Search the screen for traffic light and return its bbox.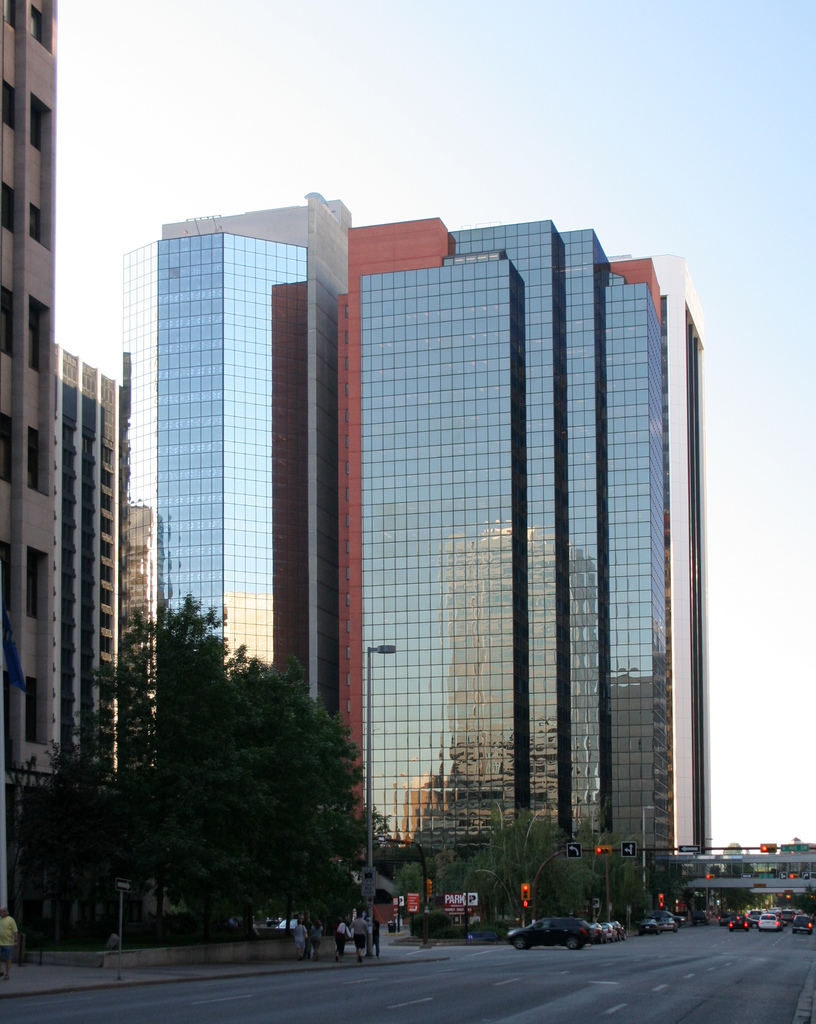
Found: l=705, t=874, r=714, b=879.
